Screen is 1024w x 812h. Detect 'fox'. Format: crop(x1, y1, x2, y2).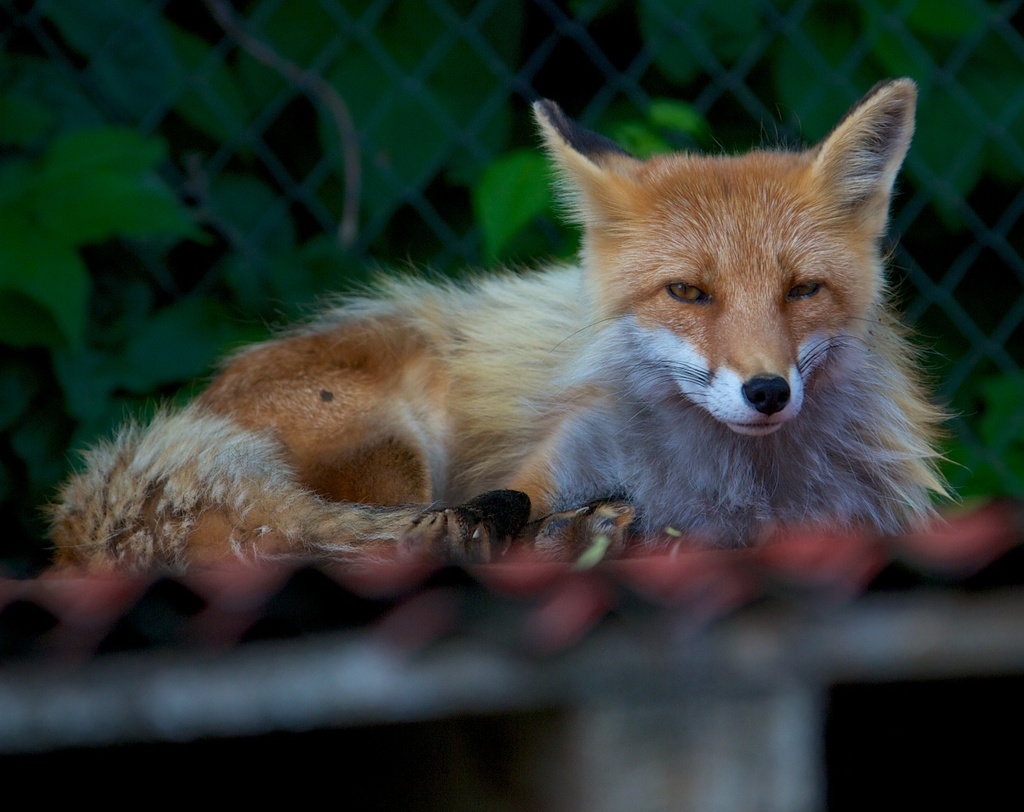
crop(39, 71, 972, 582).
